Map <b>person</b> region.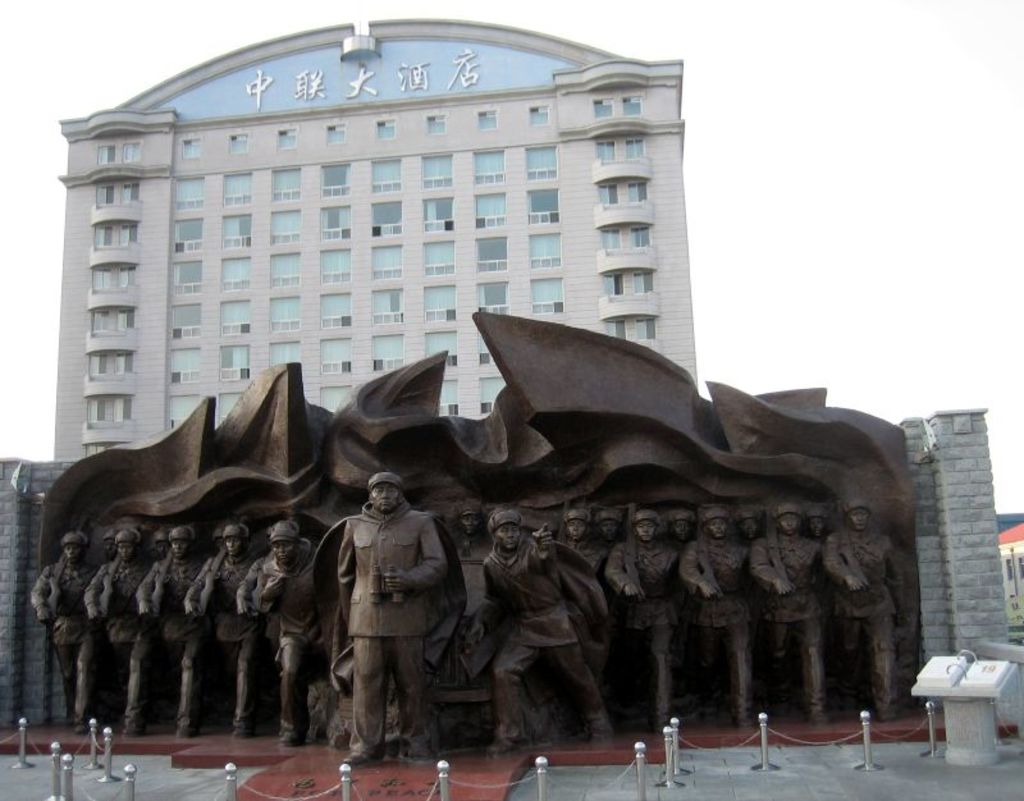
Mapped to (x1=748, y1=505, x2=826, y2=719).
